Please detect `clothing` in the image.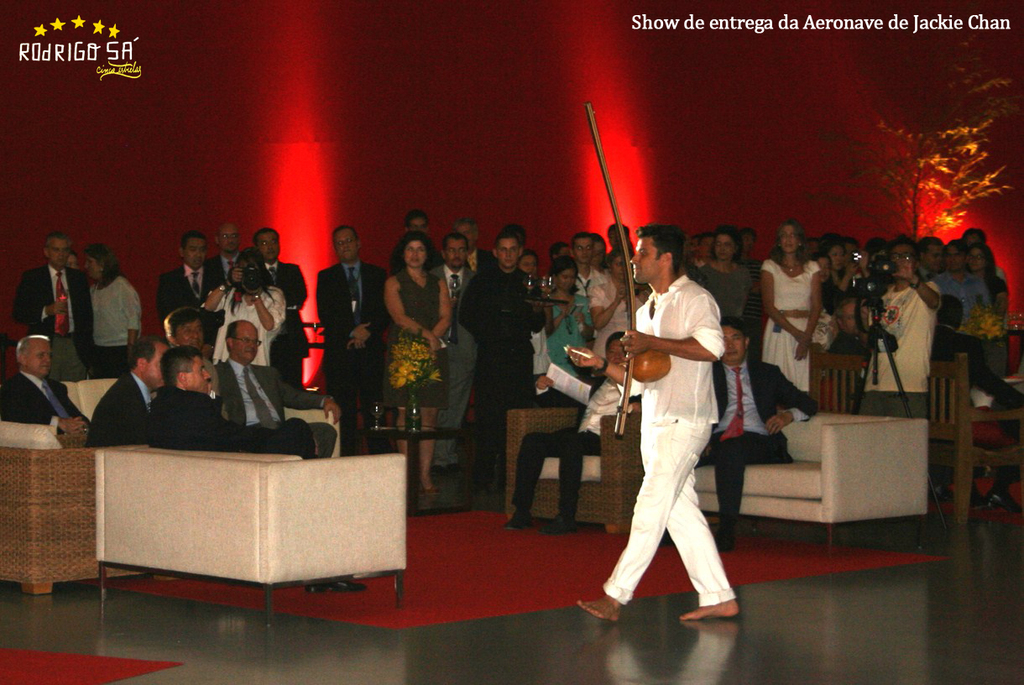
(left=962, top=257, right=1008, bottom=332).
